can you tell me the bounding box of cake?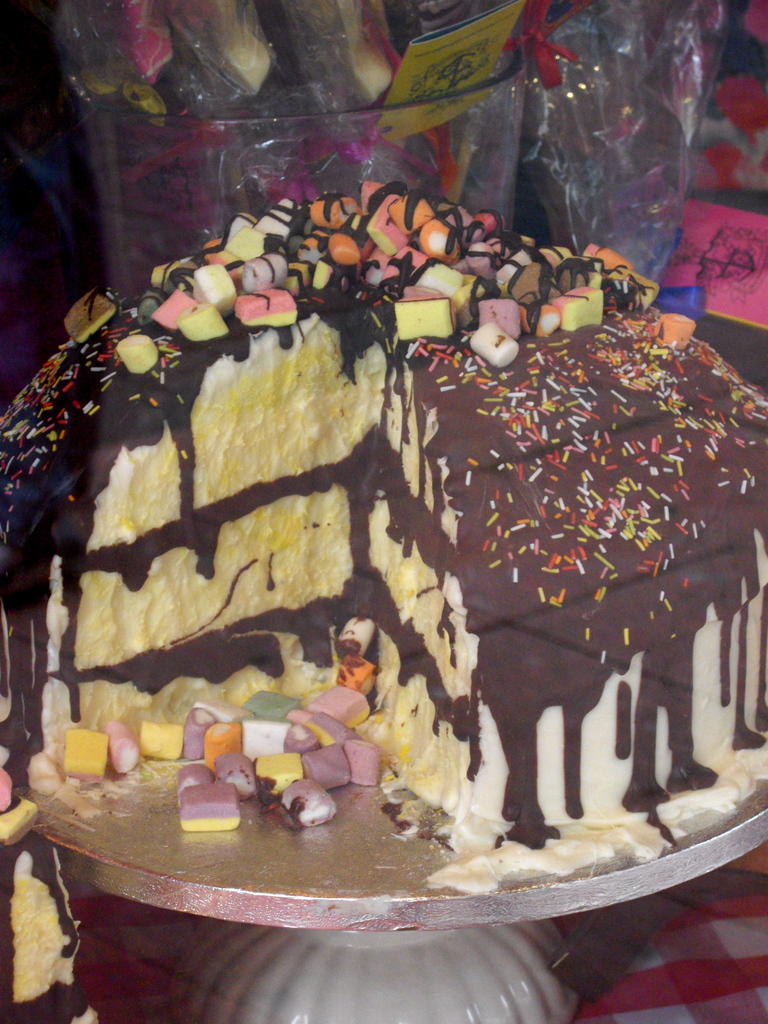
0/184/767/854.
